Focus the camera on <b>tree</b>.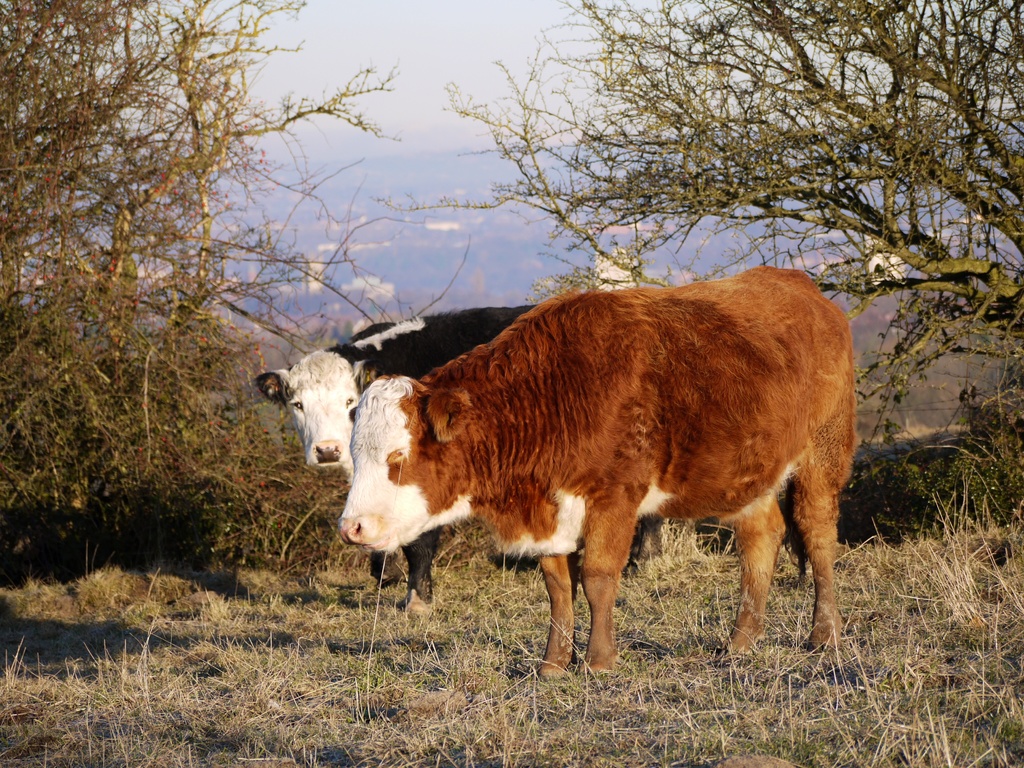
Focus region: bbox=[0, 3, 394, 563].
